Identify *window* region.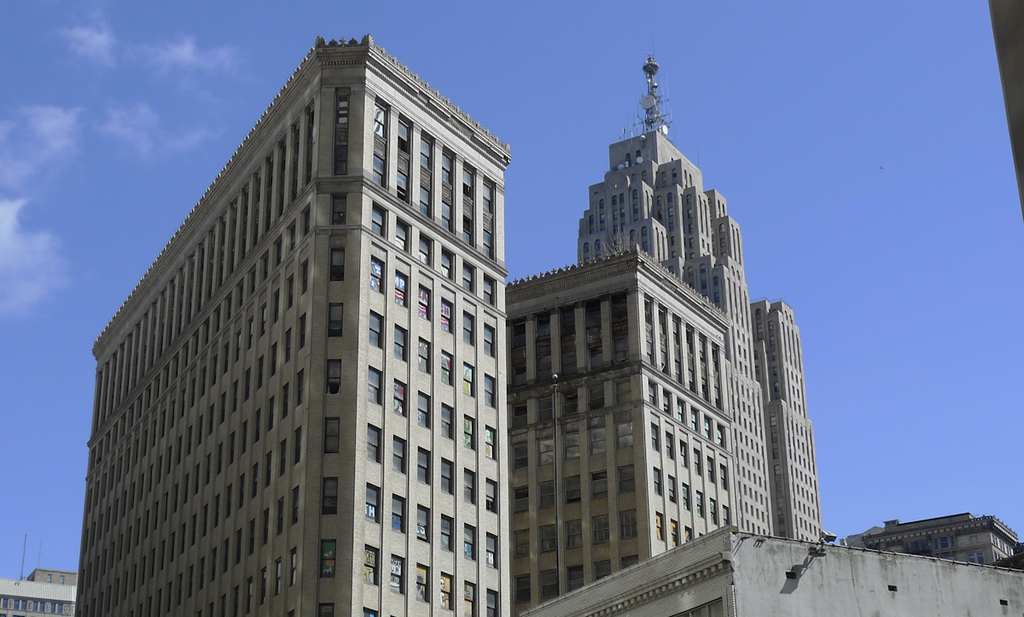
Region: {"x1": 484, "y1": 585, "x2": 499, "y2": 616}.
